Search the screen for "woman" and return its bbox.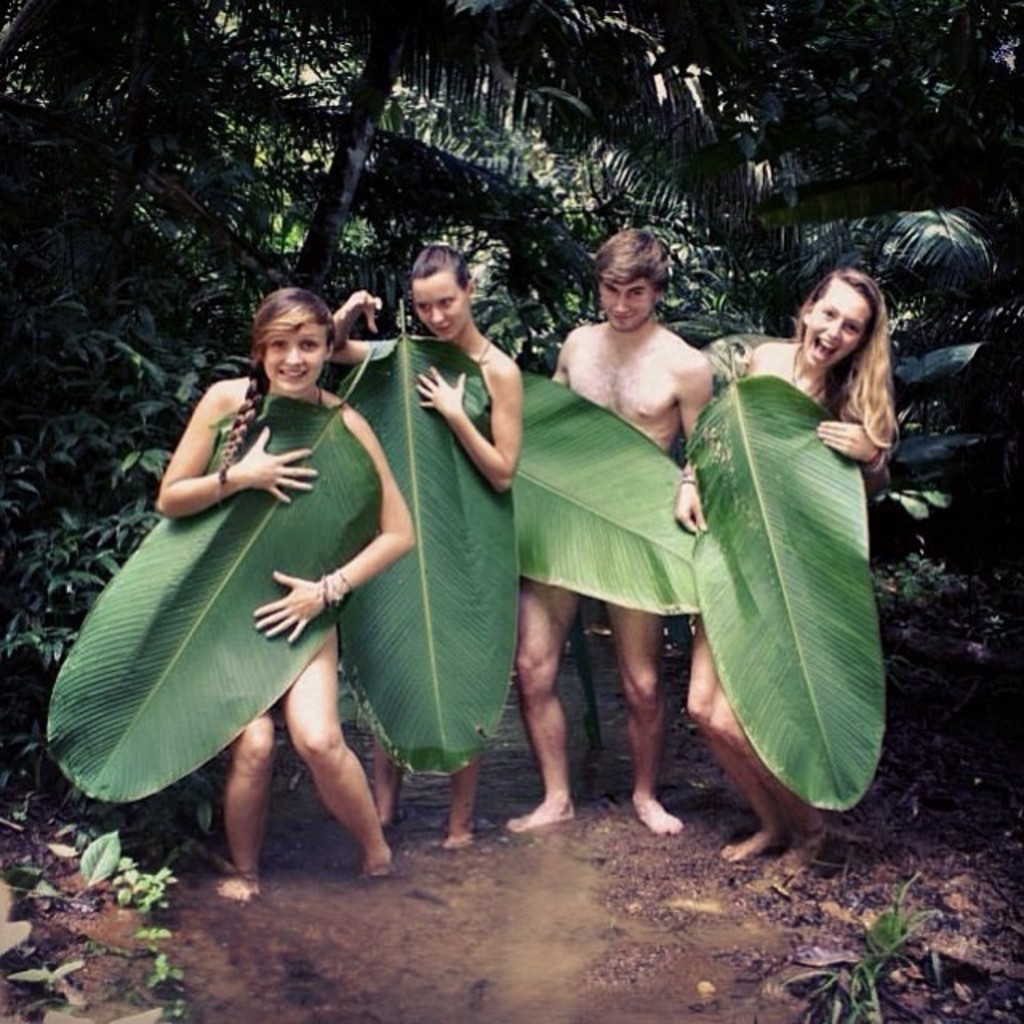
Found: (54, 294, 418, 899).
